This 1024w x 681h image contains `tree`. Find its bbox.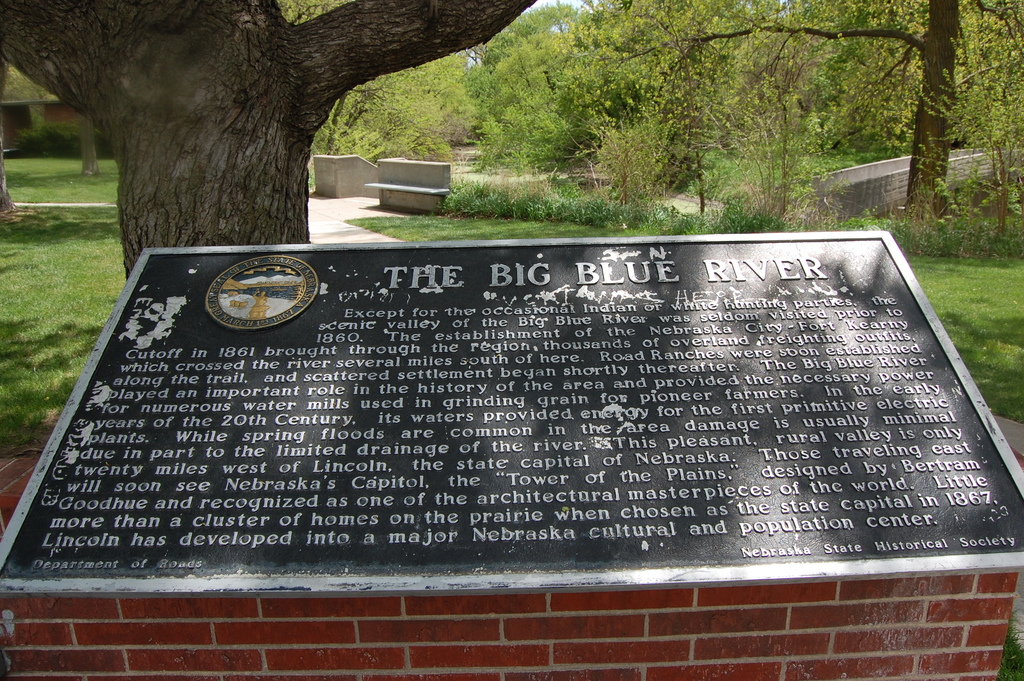
bbox=[612, 1, 965, 215].
